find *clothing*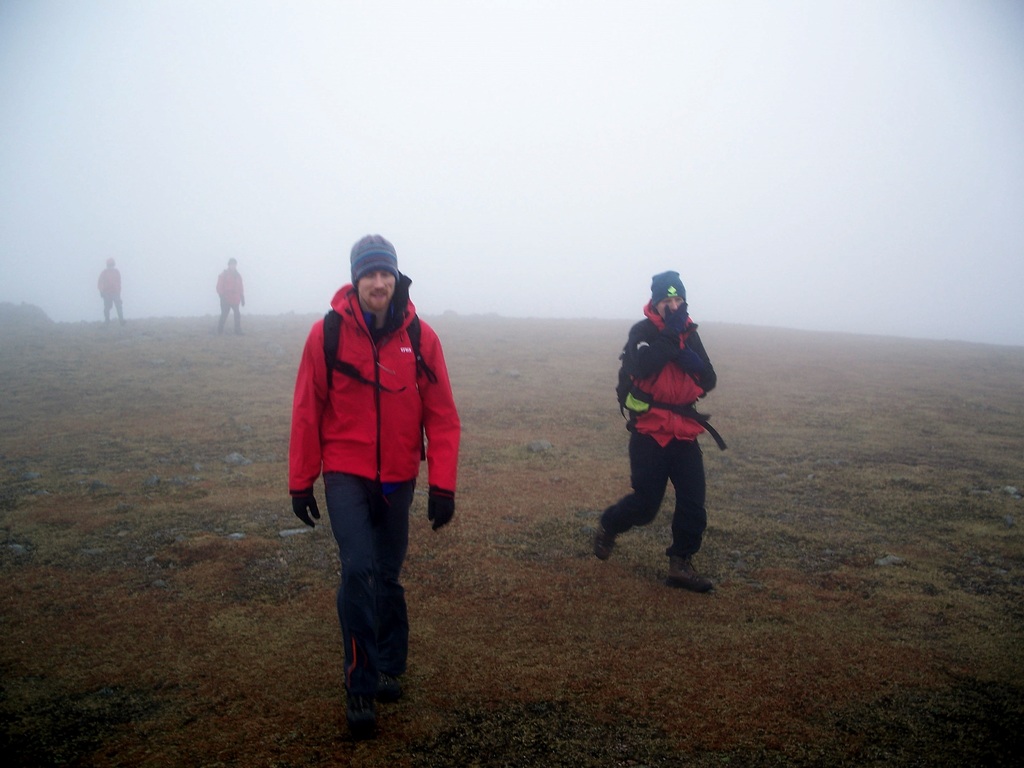
bbox=[95, 266, 125, 331]
